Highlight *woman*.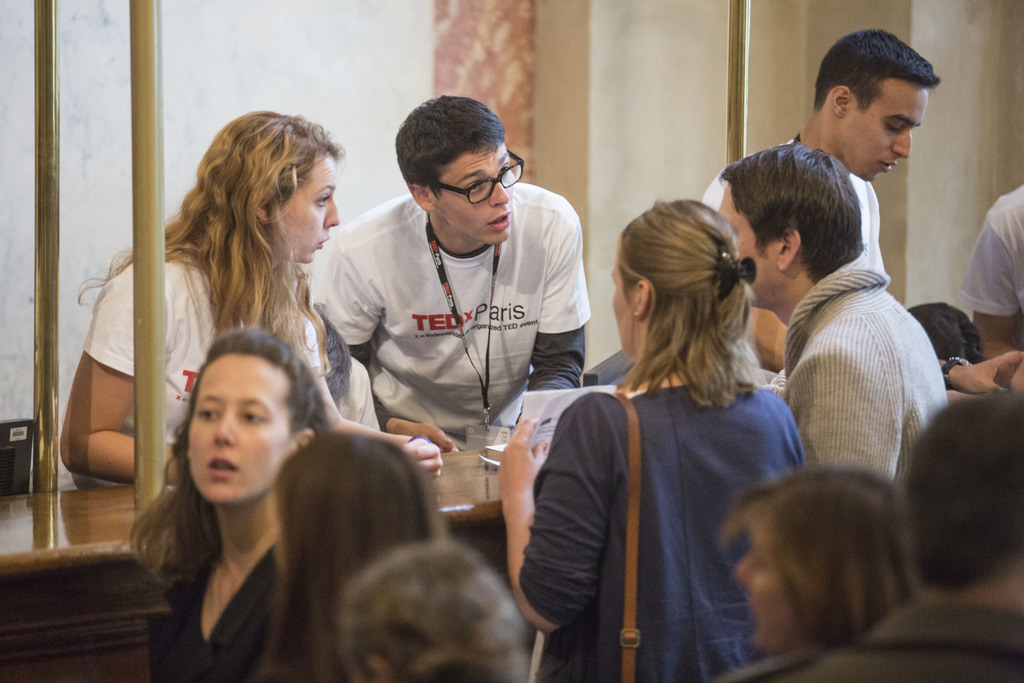
Highlighted region: bbox=(554, 183, 813, 682).
